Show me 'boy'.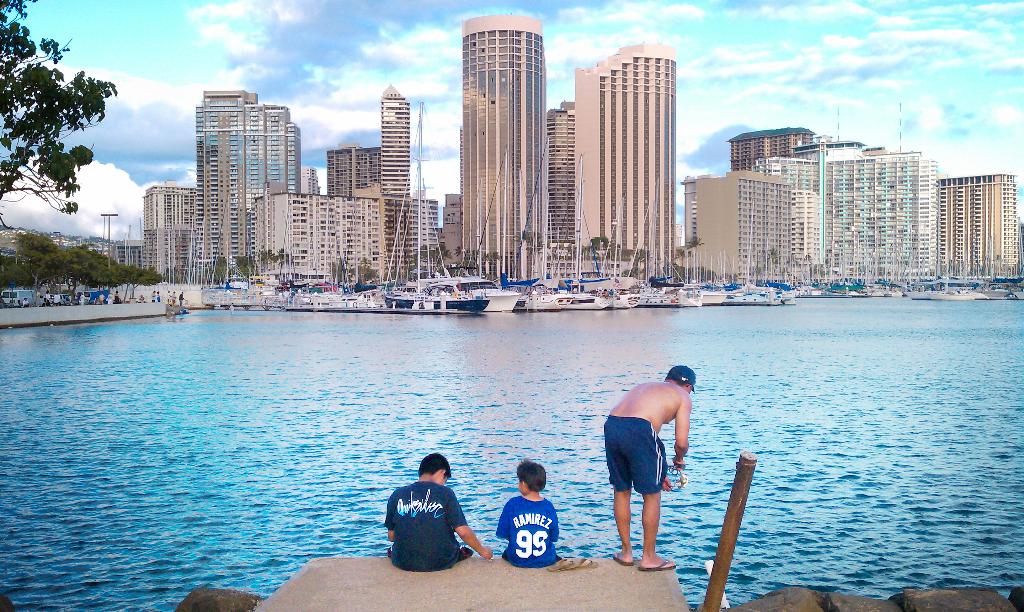
'boy' is here: [486, 465, 570, 575].
